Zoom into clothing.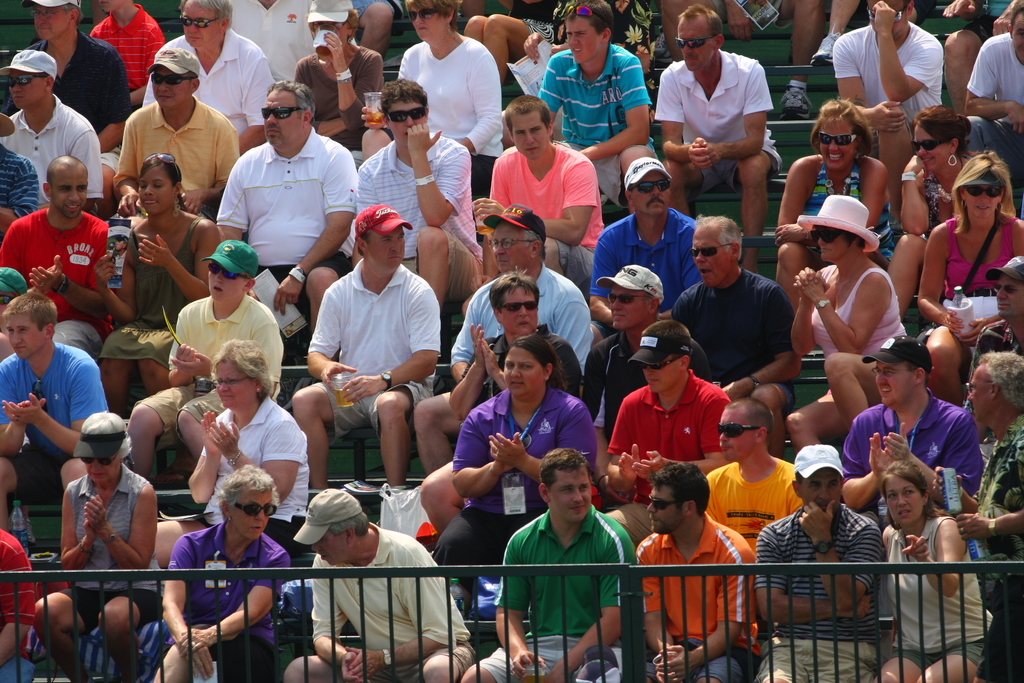
Zoom target: {"left": 672, "top": 267, "right": 806, "bottom": 409}.
